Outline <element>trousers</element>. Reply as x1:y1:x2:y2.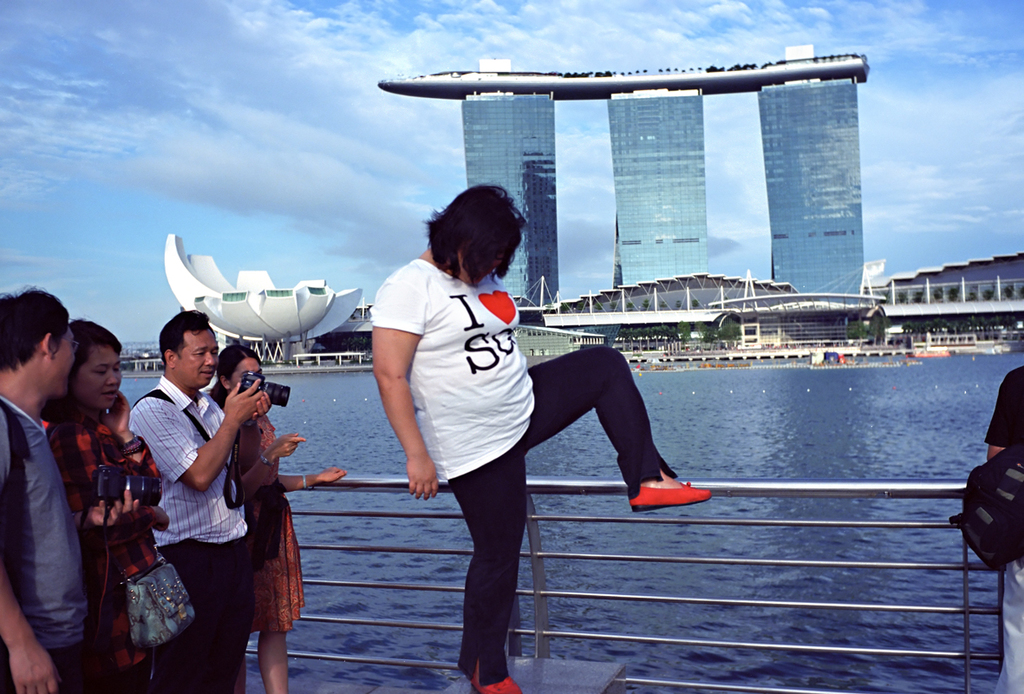
445:339:681:686.
